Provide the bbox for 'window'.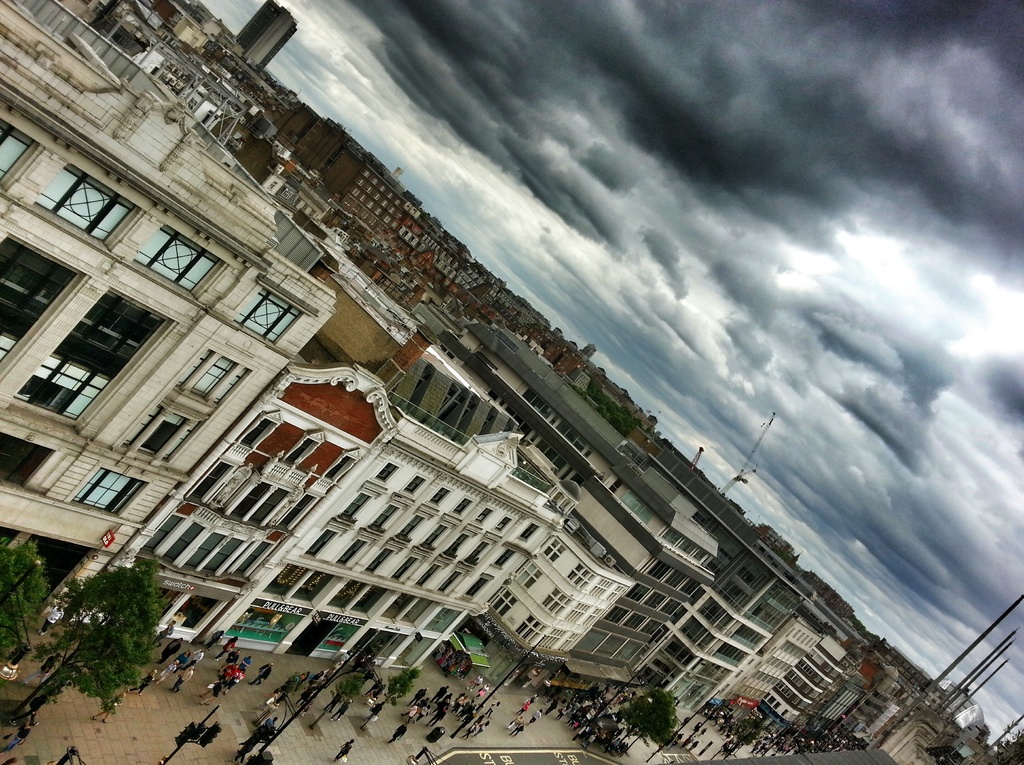
417 523 447 547.
